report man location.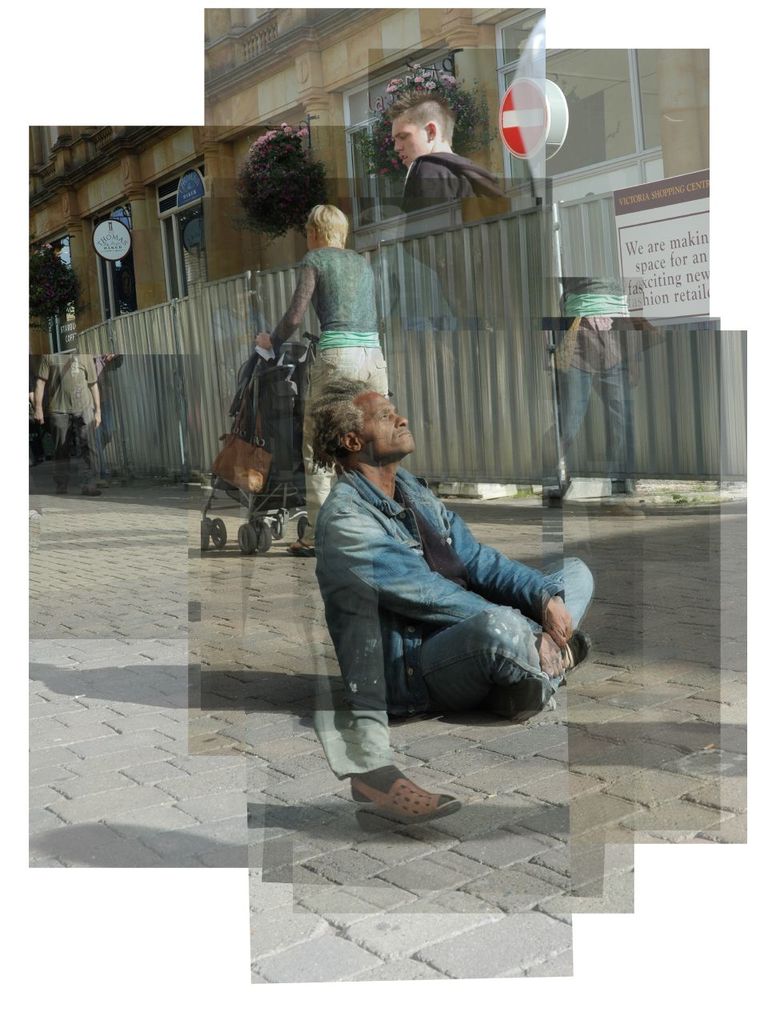
Report: [left=315, top=365, right=593, bottom=728].
